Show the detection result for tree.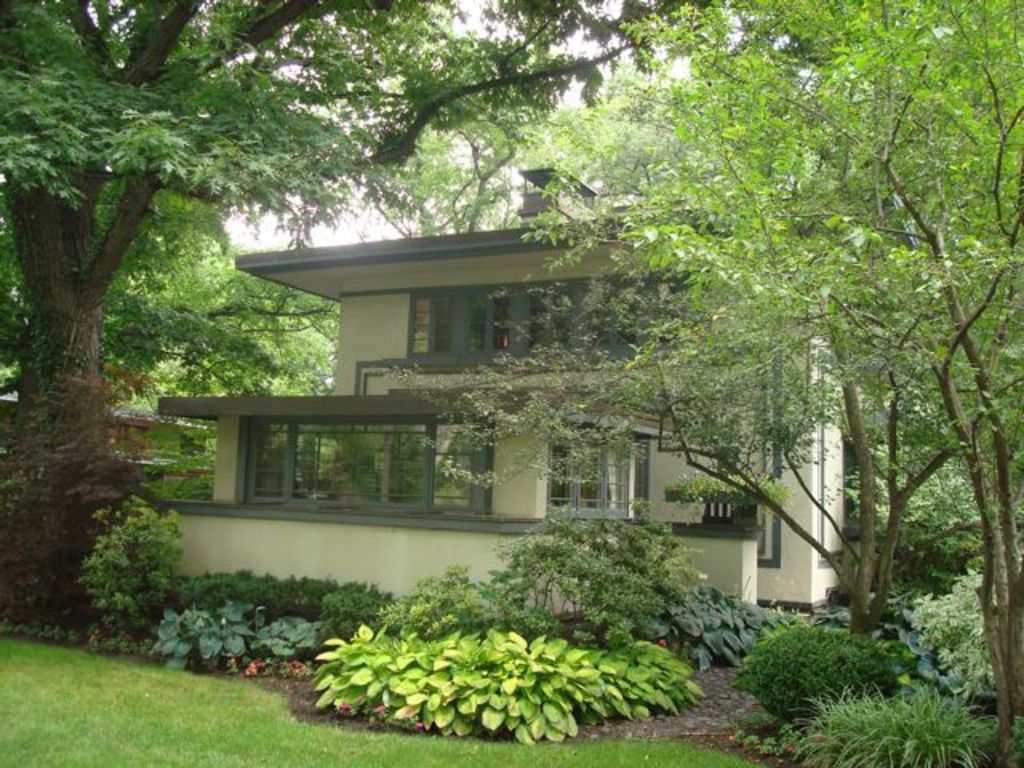
0,0,1022,634.
